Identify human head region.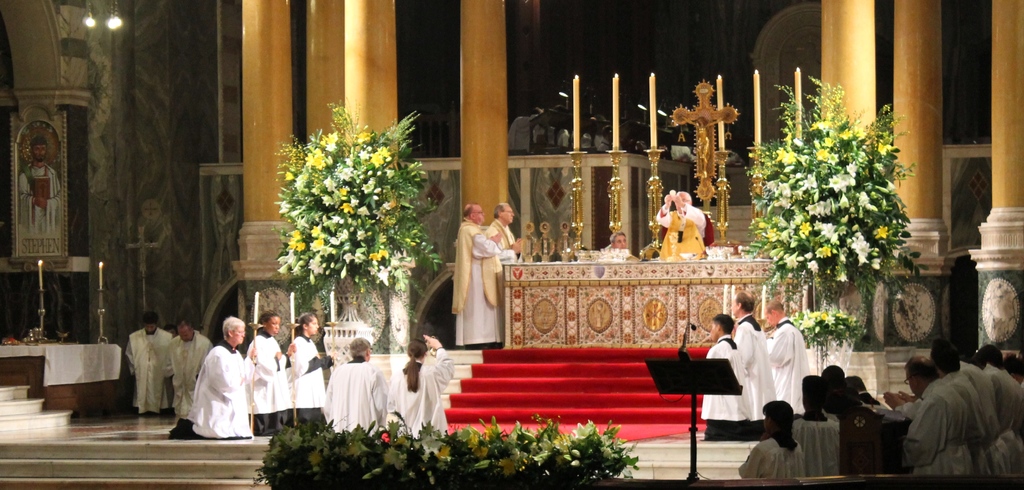
Region: 461/201/484/225.
